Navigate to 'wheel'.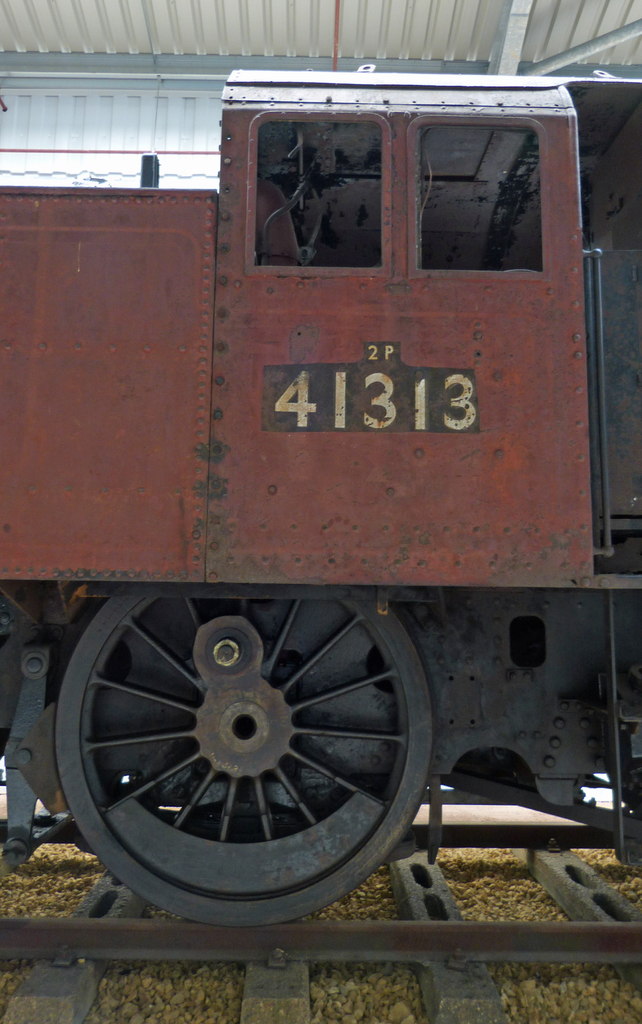
Navigation target: 38, 586, 469, 901.
